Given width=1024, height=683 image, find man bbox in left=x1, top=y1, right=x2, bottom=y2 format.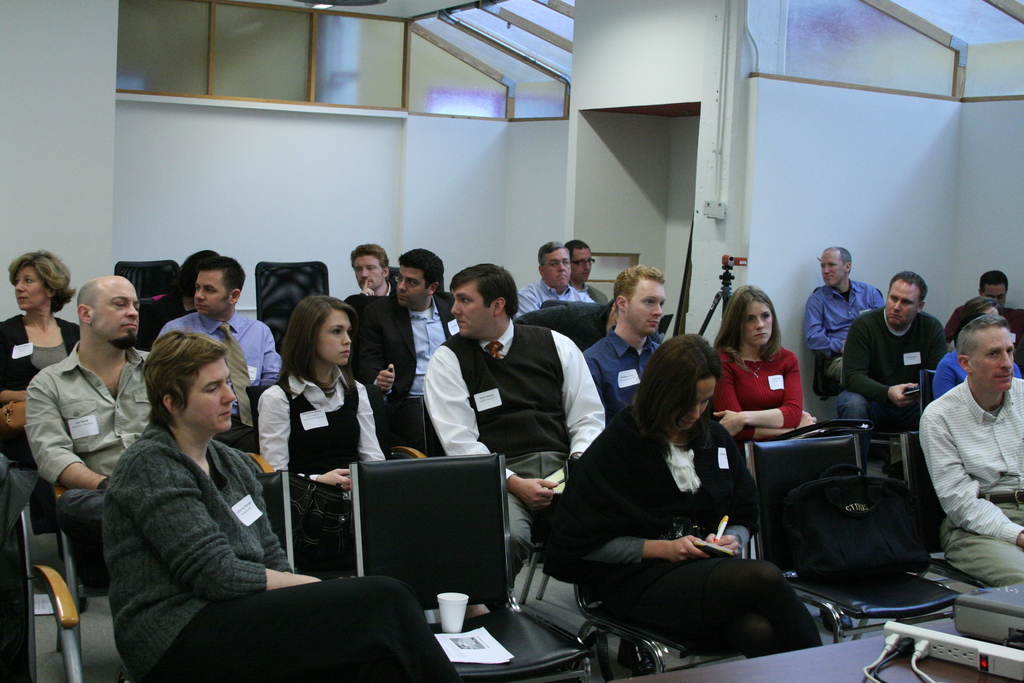
left=161, top=258, right=280, bottom=450.
